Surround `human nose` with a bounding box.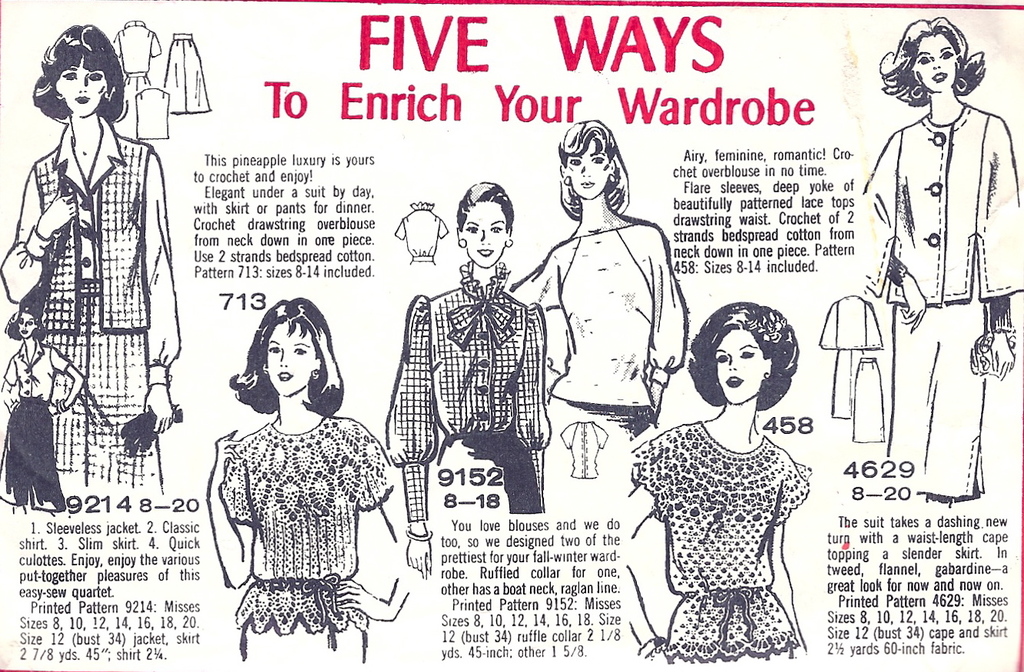
{"x1": 78, "y1": 77, "x2": 85, "y2": 91}.
